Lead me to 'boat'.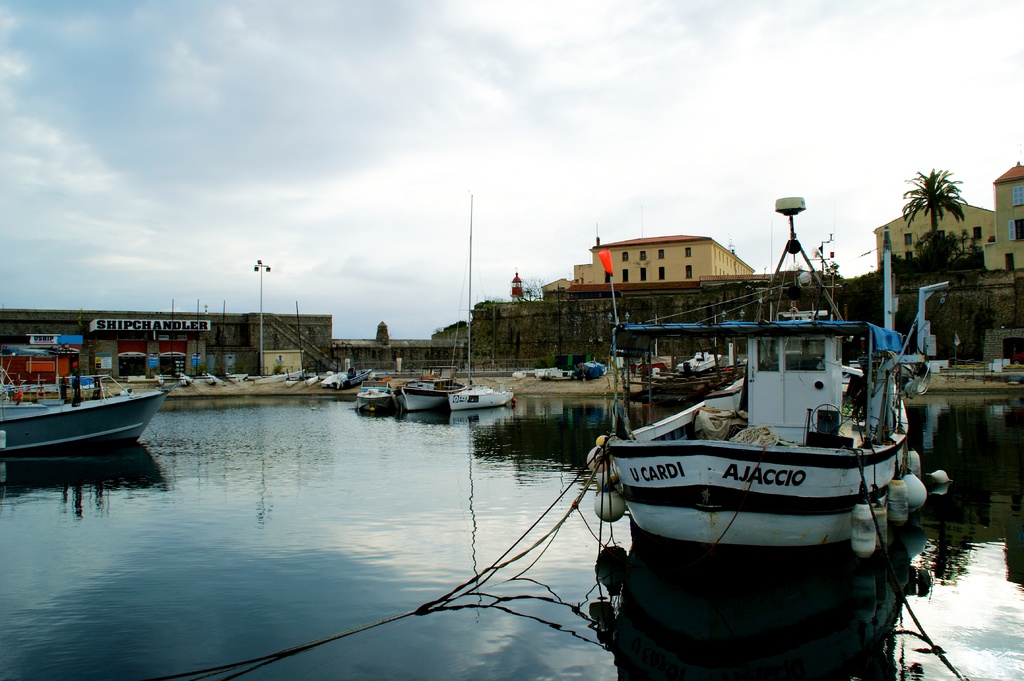
Lead to 6:351:164:467.
